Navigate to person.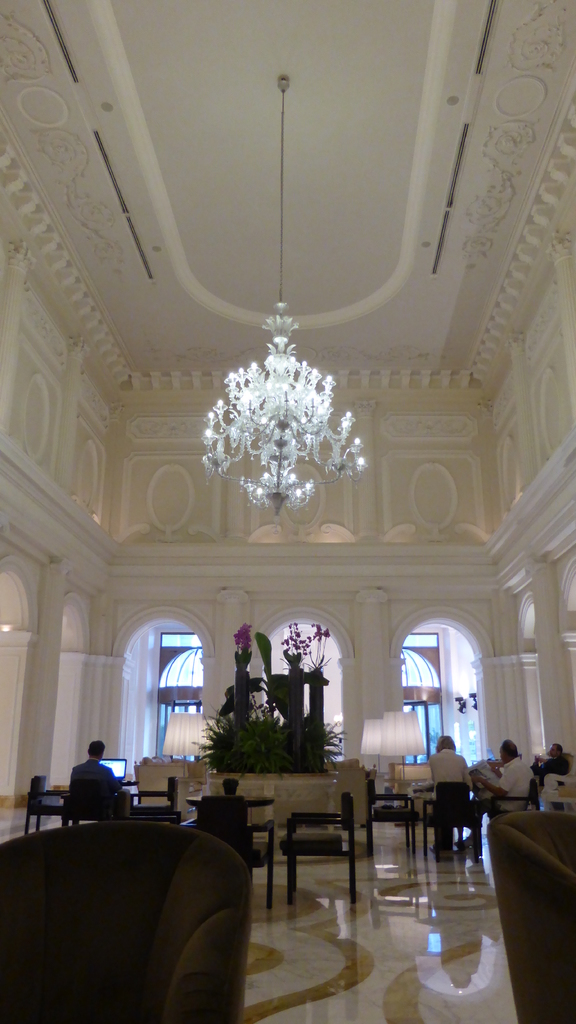
Navigation target: bbox=[498, 745, 540, 803].
